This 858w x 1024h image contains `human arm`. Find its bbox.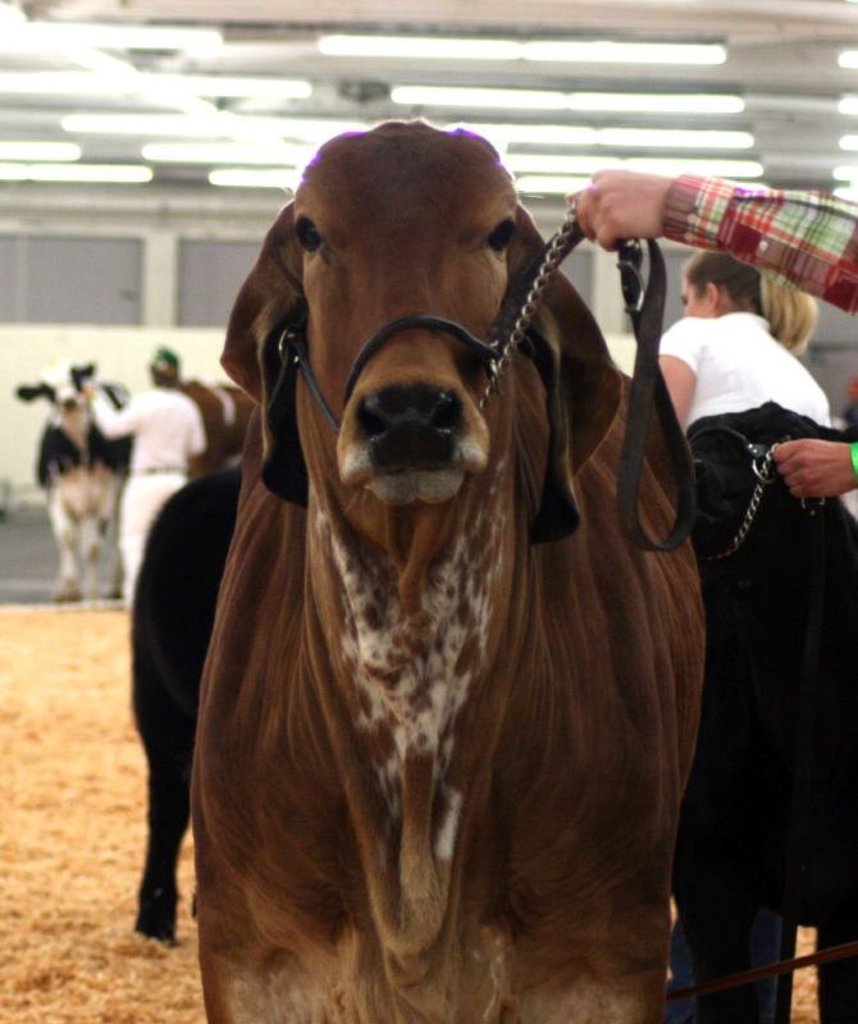
(left=644, top=306, right=707, bottom=451).
